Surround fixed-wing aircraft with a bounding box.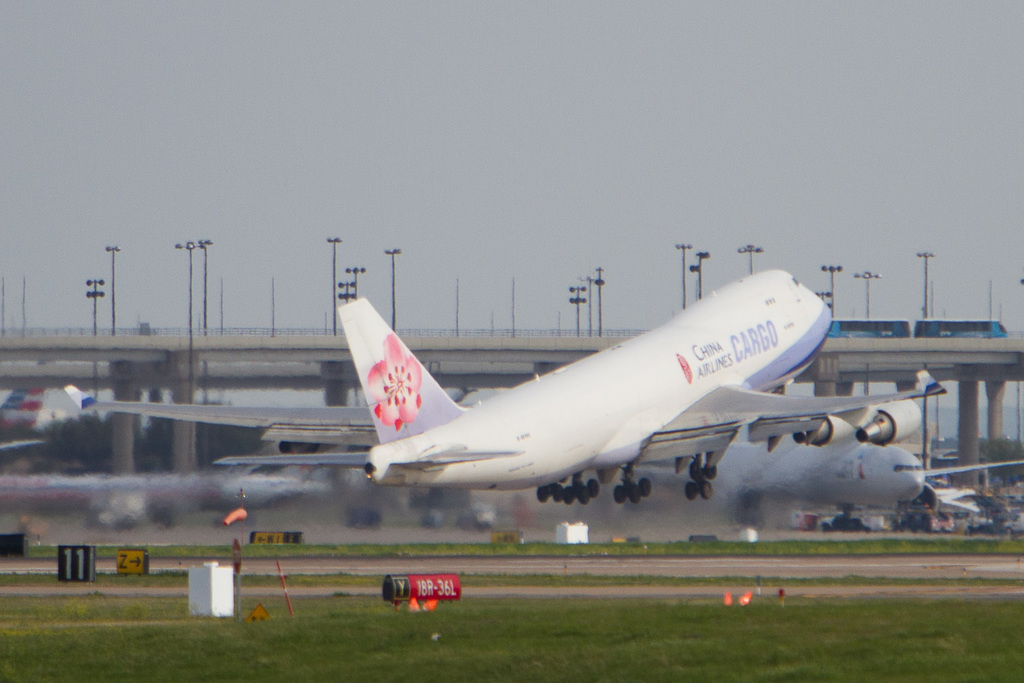
{"x1": 799, "y1": 443, "x2": 1023, "y2": 534}.
